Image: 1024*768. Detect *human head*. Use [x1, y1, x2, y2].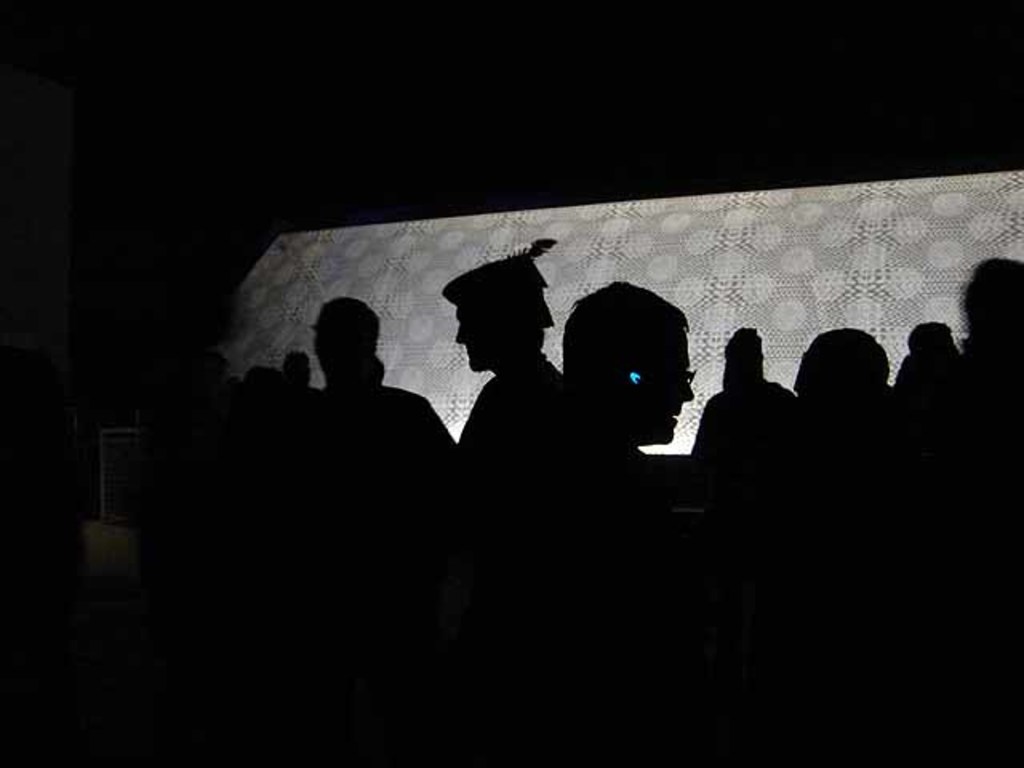
[310, 291, 384, 379].
